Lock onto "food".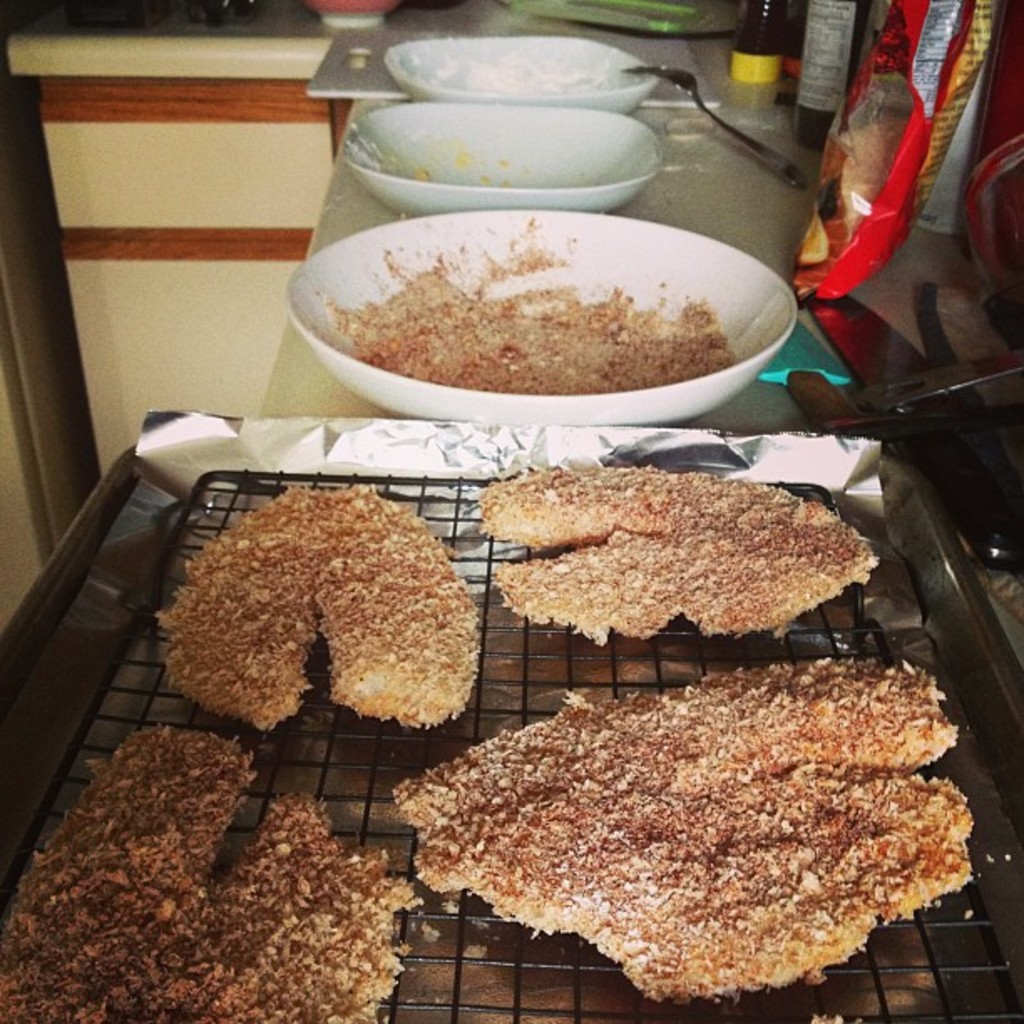
Locked: <bbox>428, 47, 611, 100</bbox>.
